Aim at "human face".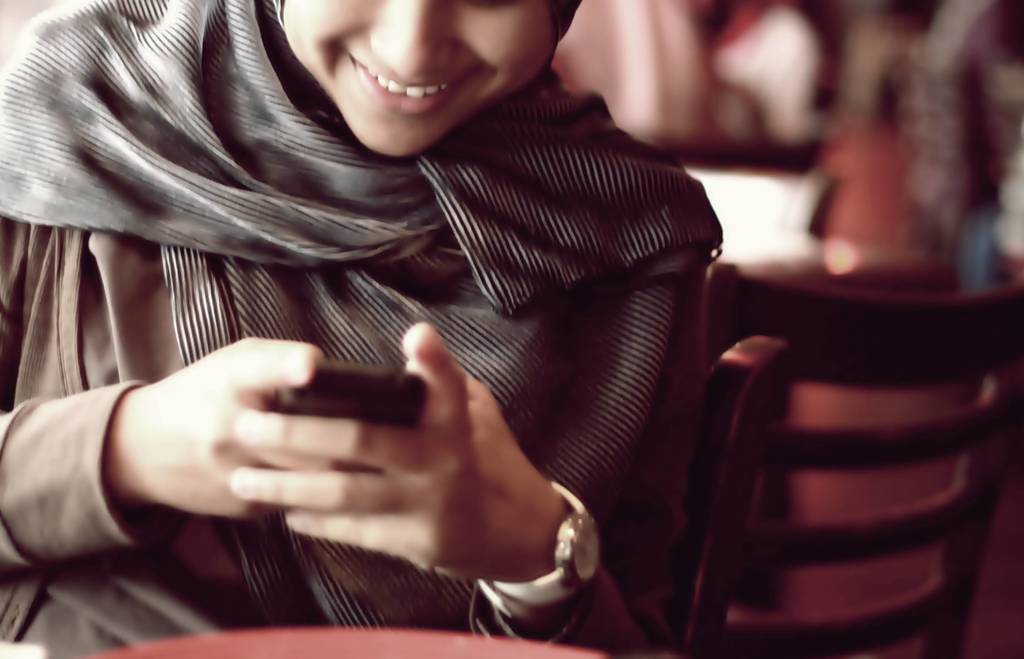
Aimed at 287/0/554/158.
